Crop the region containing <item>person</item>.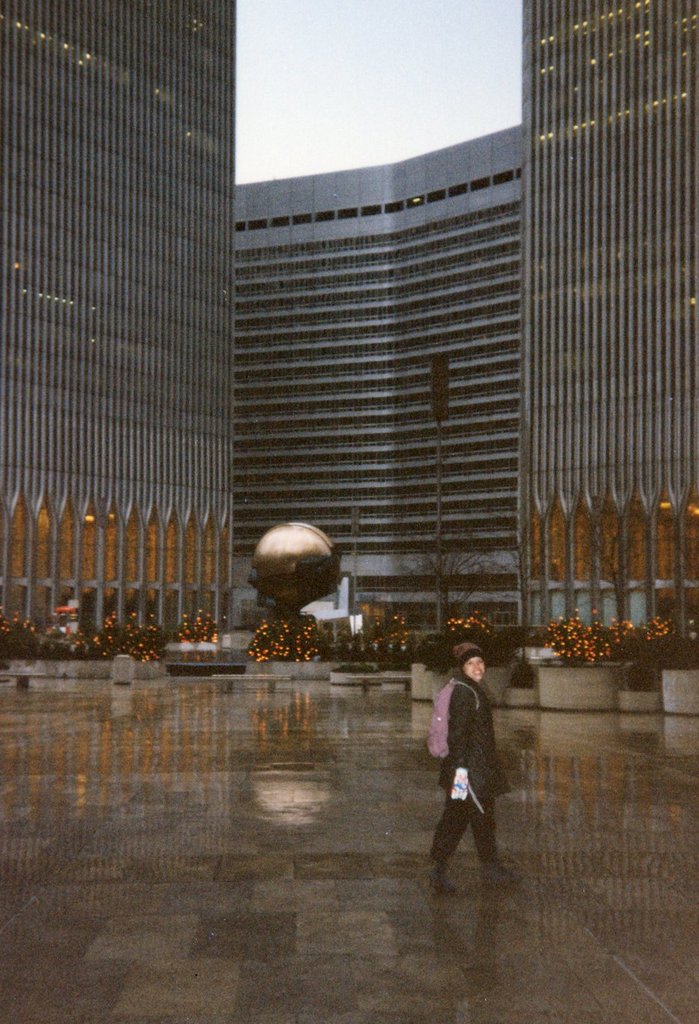
Crop region: {"x1": 431, "y1": 634, "x2": 518, "y2": 895}.
